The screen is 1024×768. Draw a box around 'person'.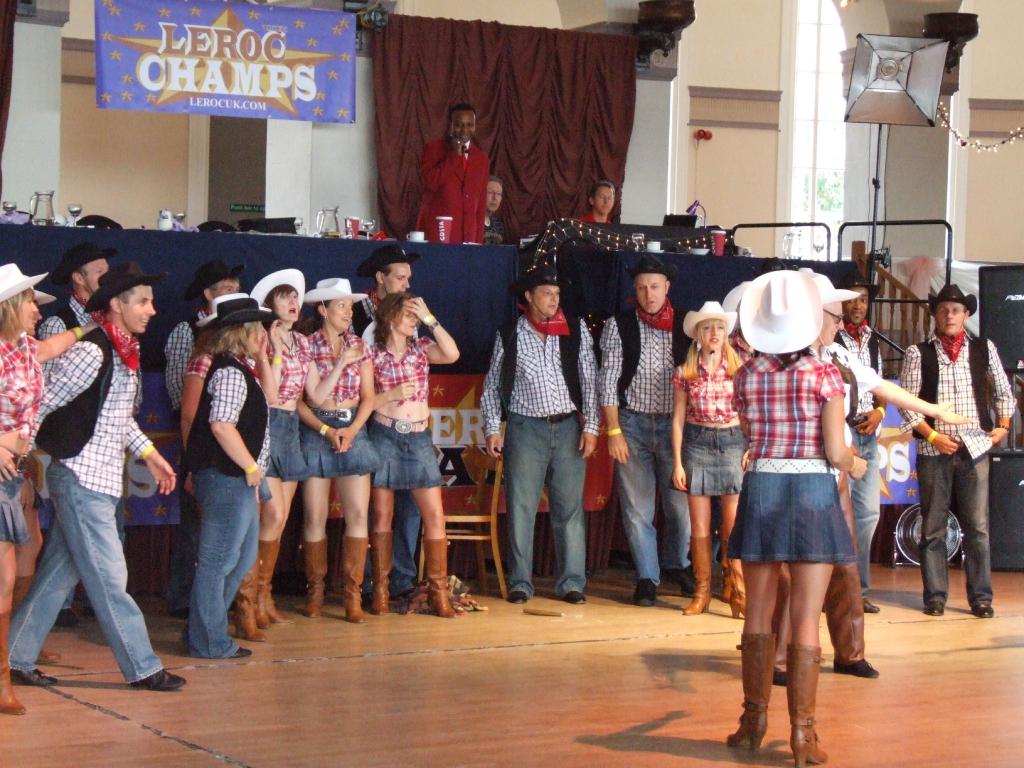
[left=300, top=277, right=376, bottom=634].
